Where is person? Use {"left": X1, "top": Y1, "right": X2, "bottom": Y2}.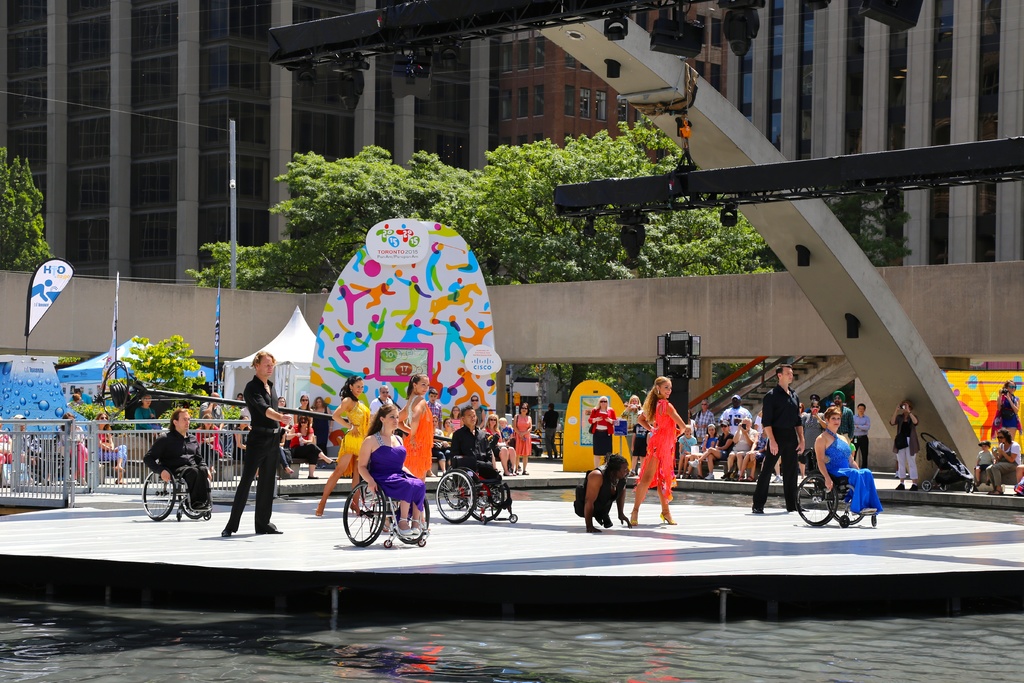
{"left": 850, "top": 400, "right": 871, "bottom": 470}.
